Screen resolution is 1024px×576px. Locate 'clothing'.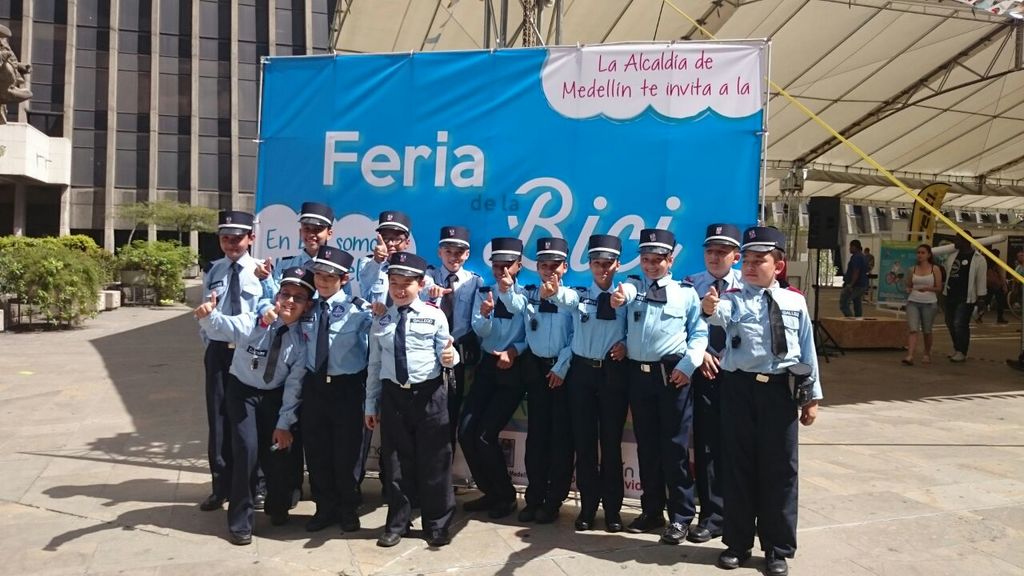
l=300, t=287, r=369, b=514.
